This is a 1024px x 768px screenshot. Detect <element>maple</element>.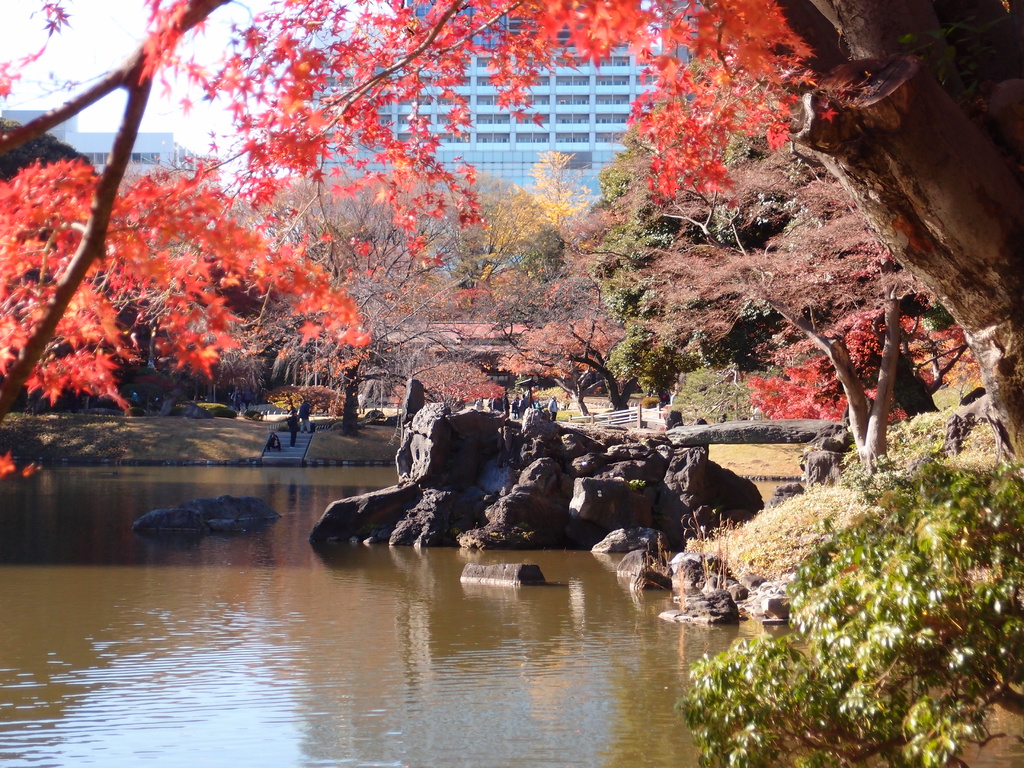
666/446/1023/764.
